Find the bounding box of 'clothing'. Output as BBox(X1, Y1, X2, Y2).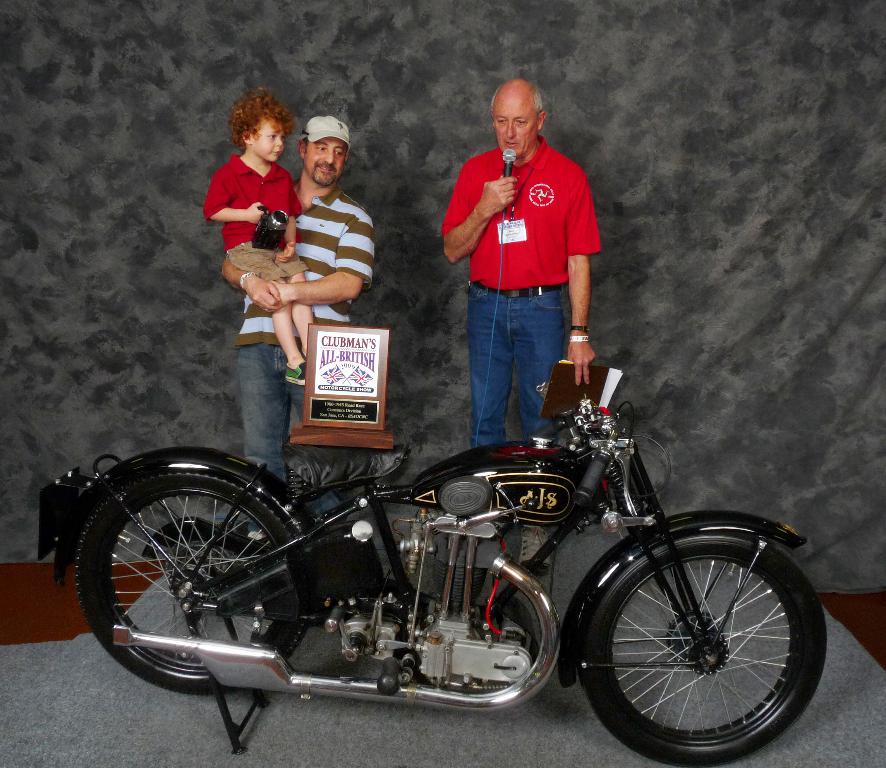
BBox(202, 113, 305, 293).
